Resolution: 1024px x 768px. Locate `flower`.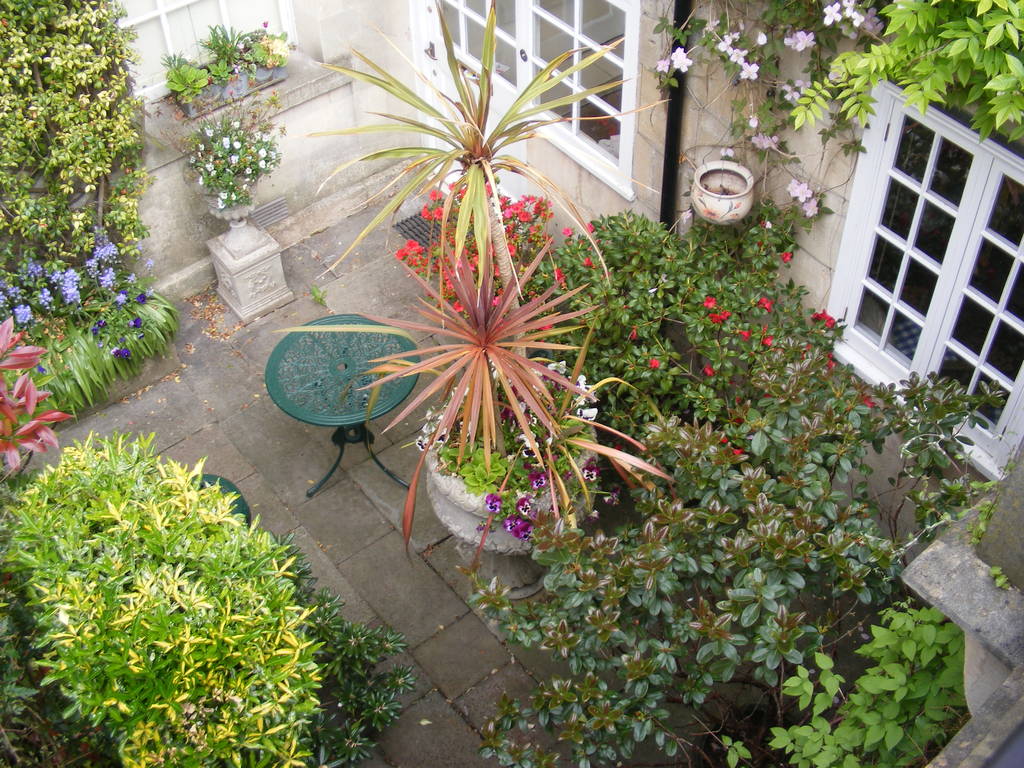
[x1=481, y1=492, x2=500, y2=514].
